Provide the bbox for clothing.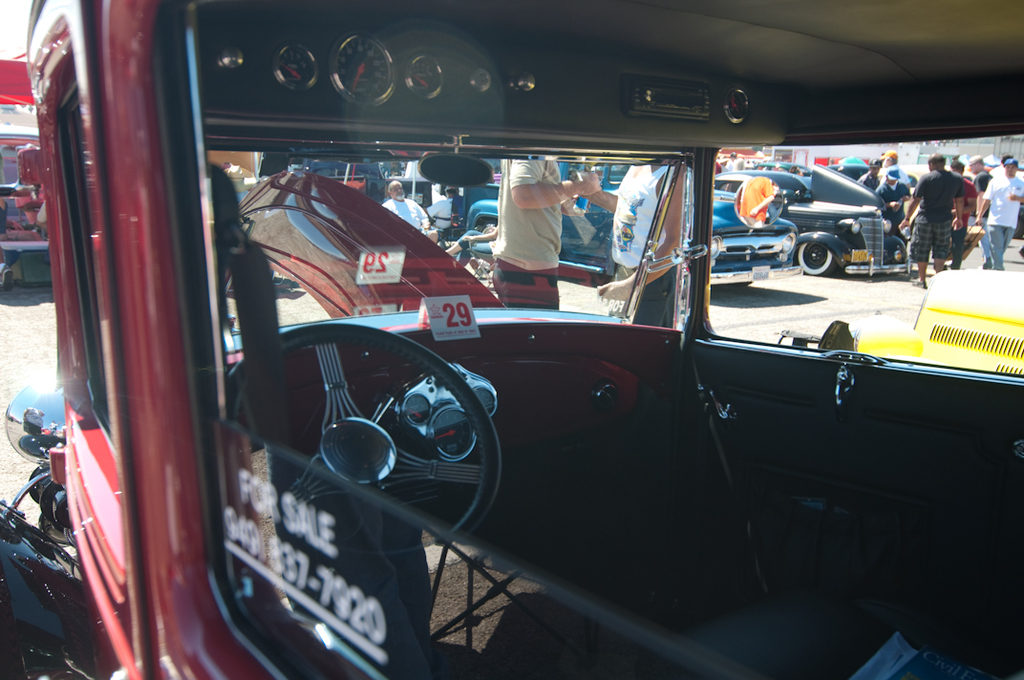
[383, 200, 430, 235].
